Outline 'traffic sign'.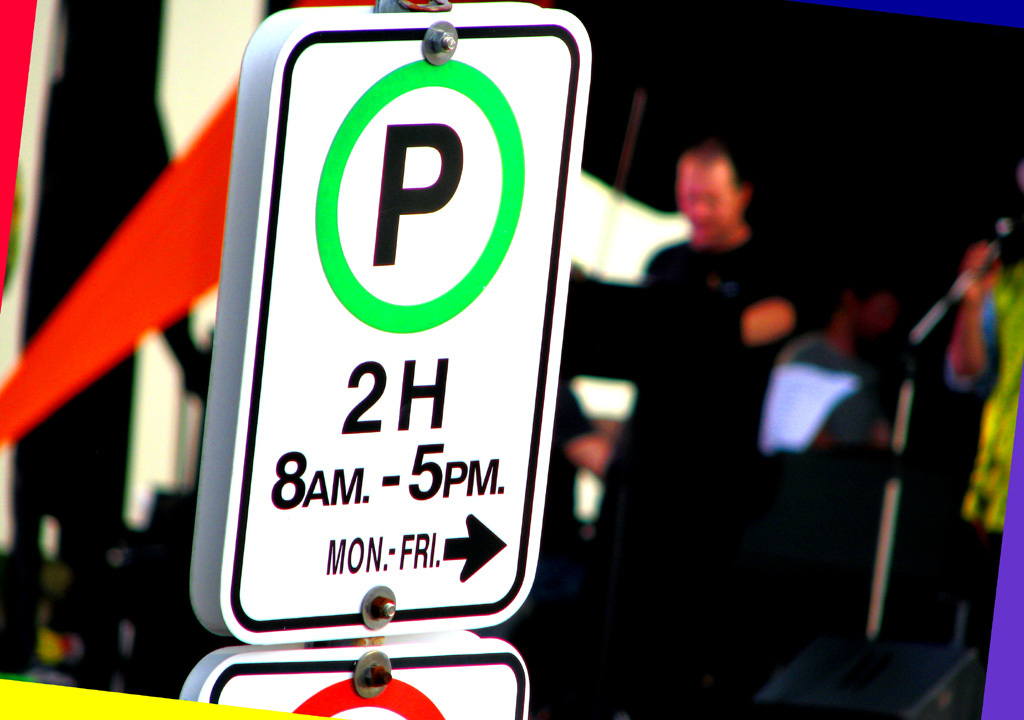
Outline: select_region(181, 637, 535, 719).
